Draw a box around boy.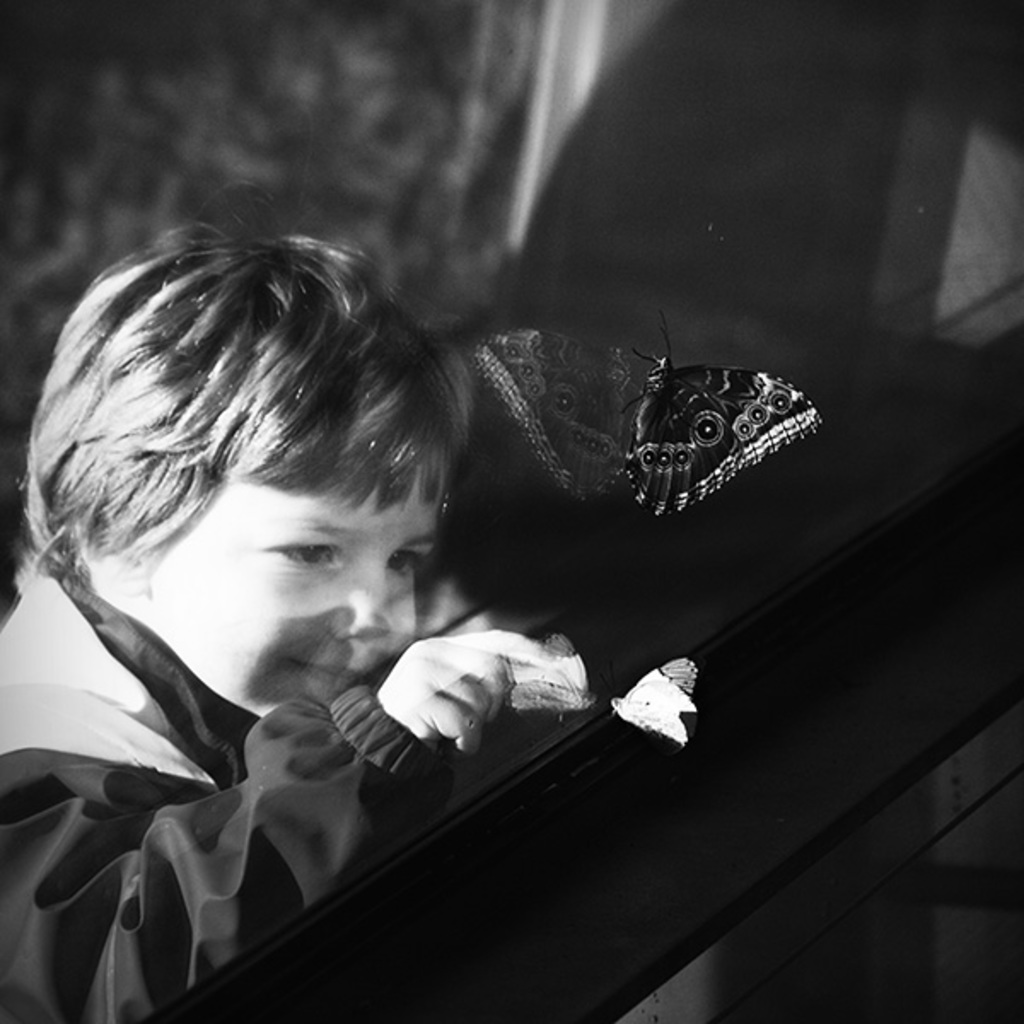
BBox(0, 215, 526, 1022).
